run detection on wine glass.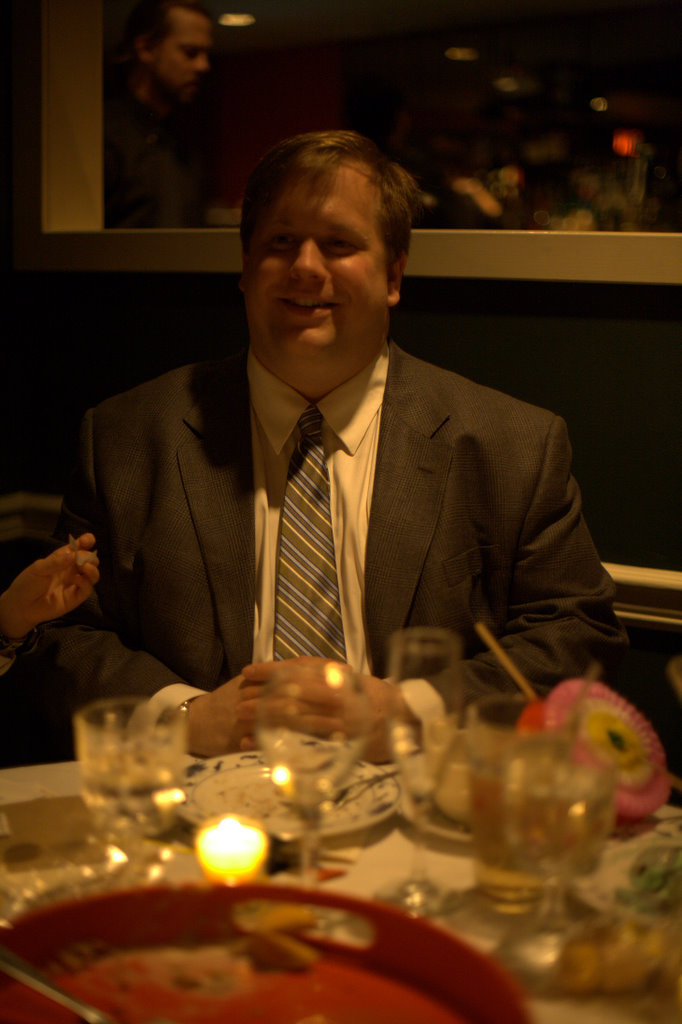
Result: bbox(387, 626, 466, 912).
